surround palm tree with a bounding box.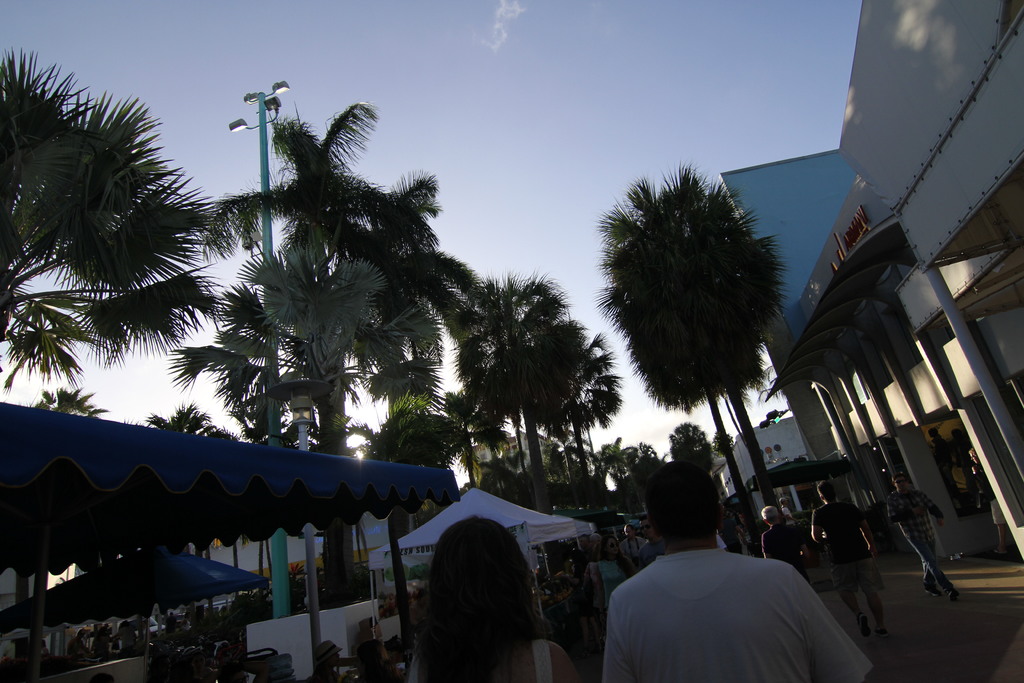
<box>228,109,407,338</box>.
